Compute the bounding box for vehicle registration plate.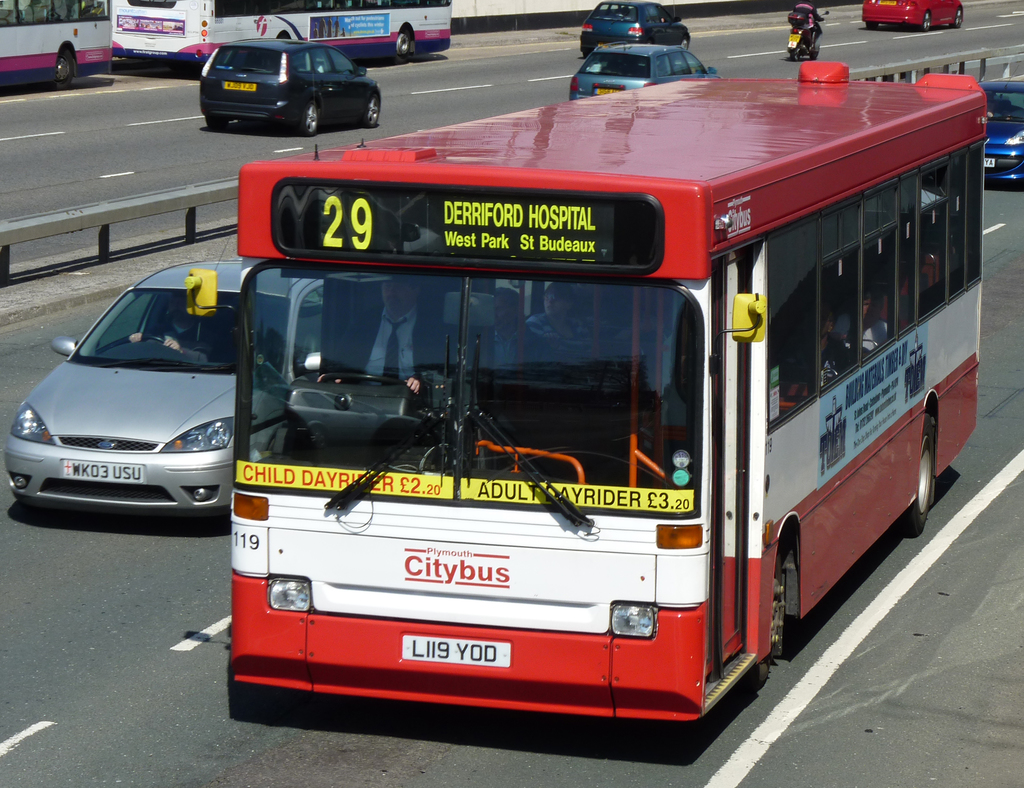
BBox(222, 82, 256, 92).
